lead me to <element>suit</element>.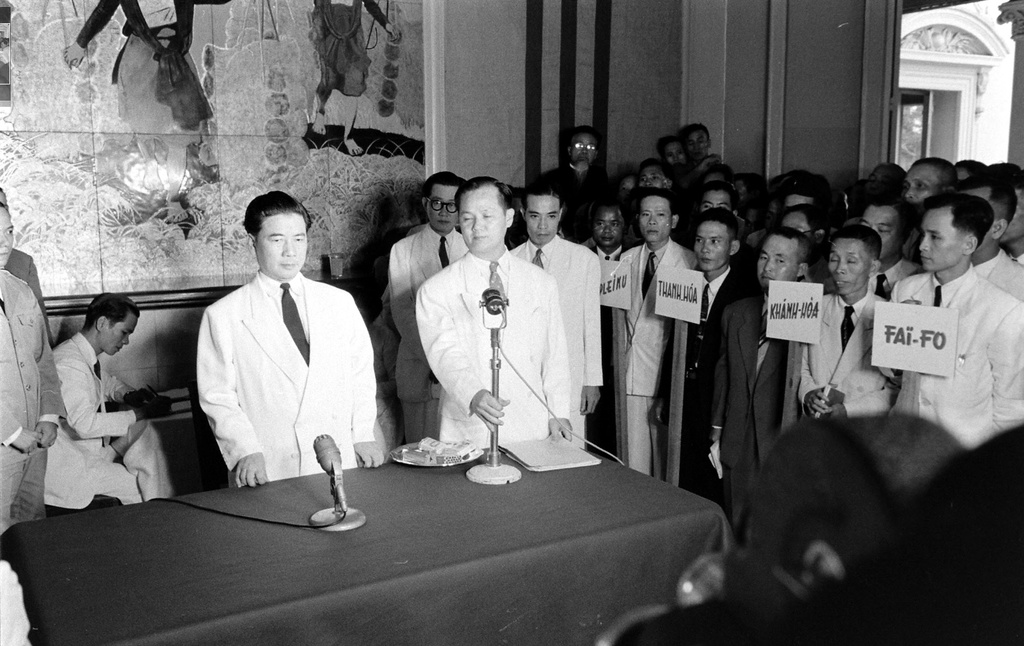
Lead to rect(588, 244, 624, 454).
